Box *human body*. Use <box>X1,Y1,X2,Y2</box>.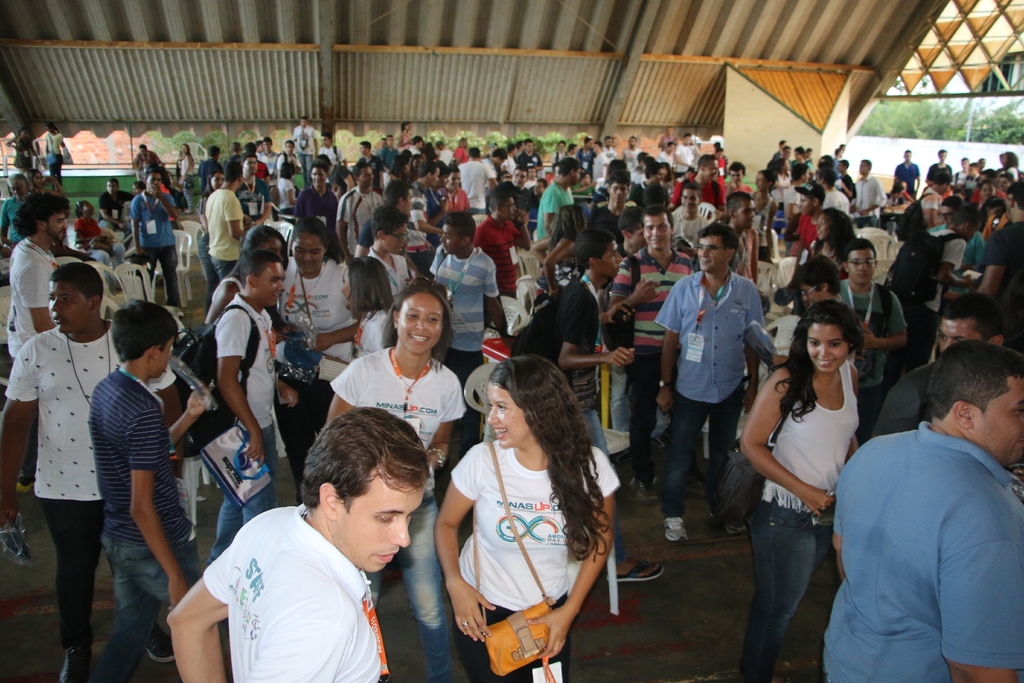
<box>646,272,771,536</box>.
